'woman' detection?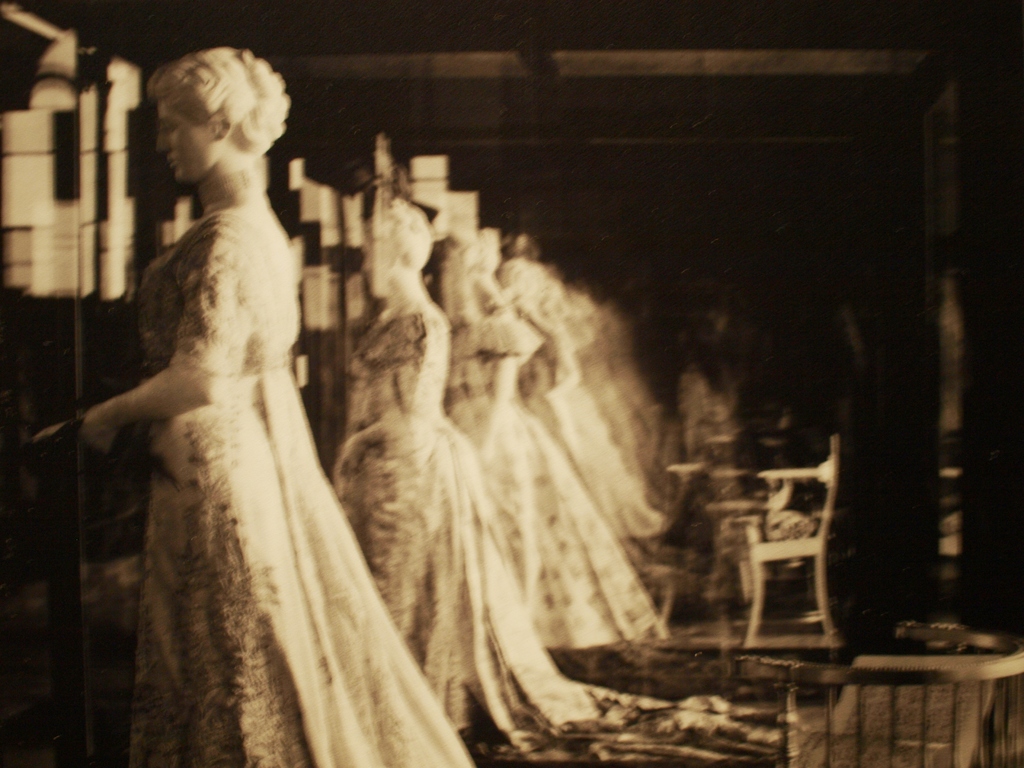
Rect(60, 26, 441, 753)
